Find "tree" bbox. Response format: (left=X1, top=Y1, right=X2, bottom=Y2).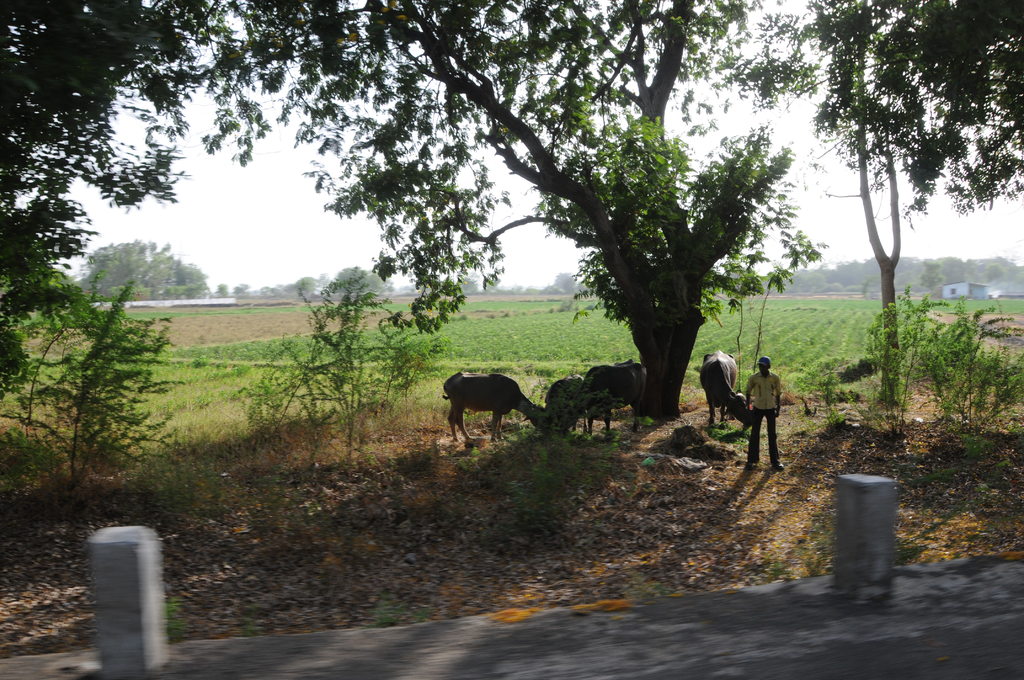
(left=0, top=0, right=234, bottom=429).
